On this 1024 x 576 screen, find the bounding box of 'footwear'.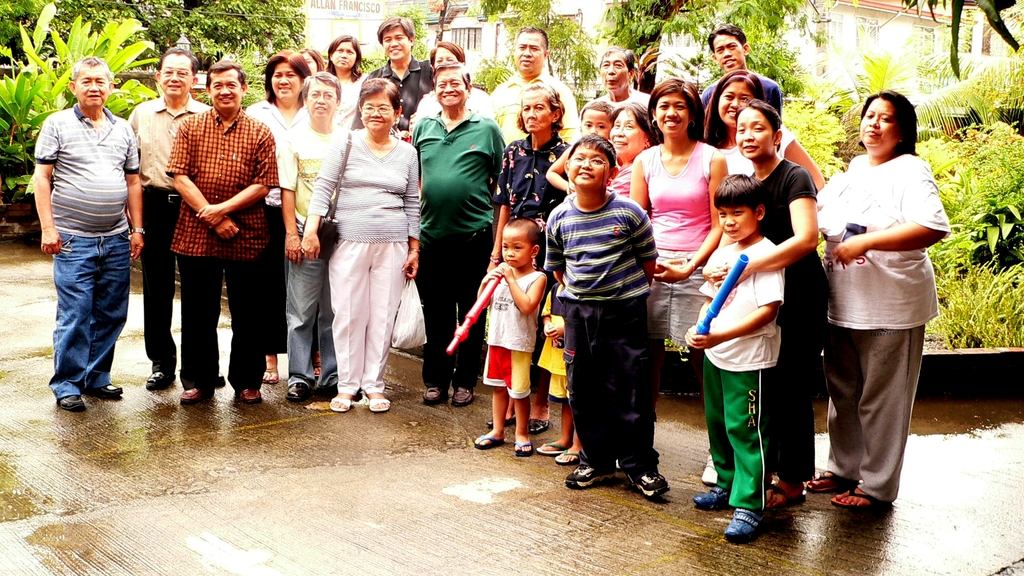
Bounding box: 289, 381, 308, 408.
